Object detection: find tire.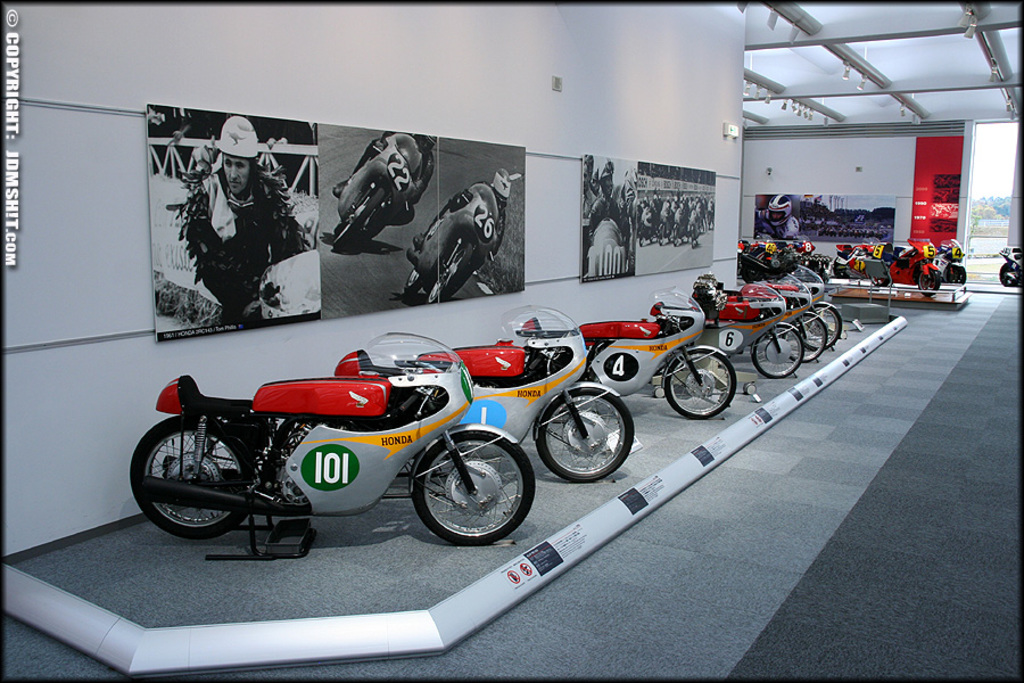
x1=795 y1=312 x2=828 y2=360.
